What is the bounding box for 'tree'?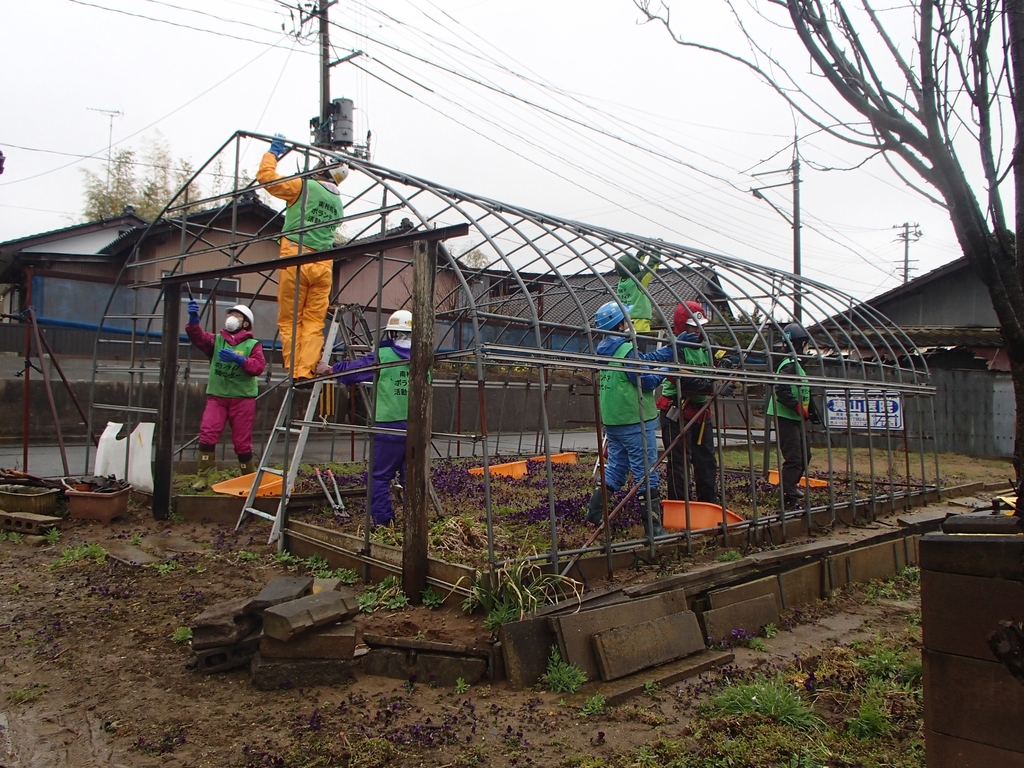
region(56, 135, 266, 220).
